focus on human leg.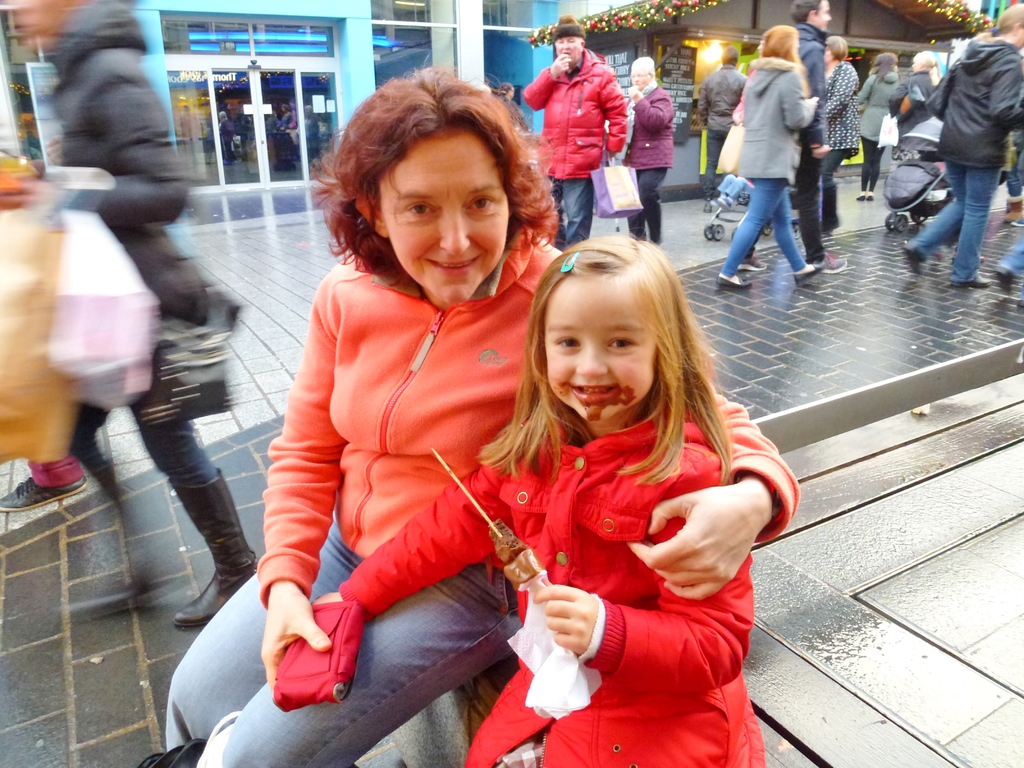
Focused at box=[714, 186, 790, 291].
